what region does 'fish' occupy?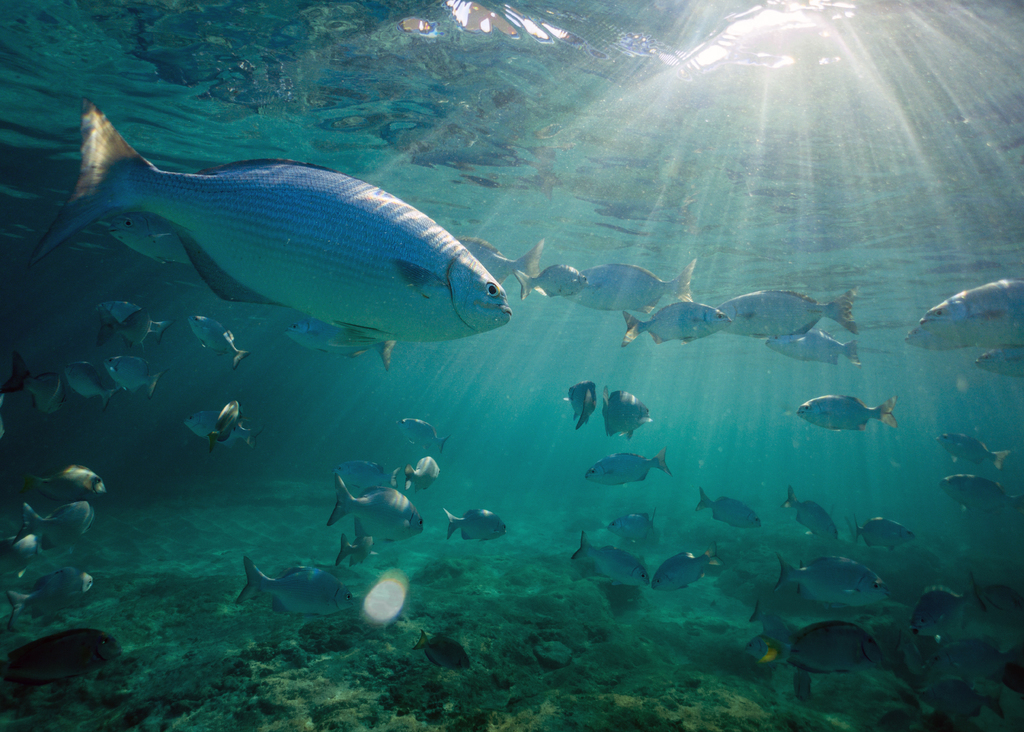
{"left": 775, "top": 549, "right": 890, "bottom": 604}.
